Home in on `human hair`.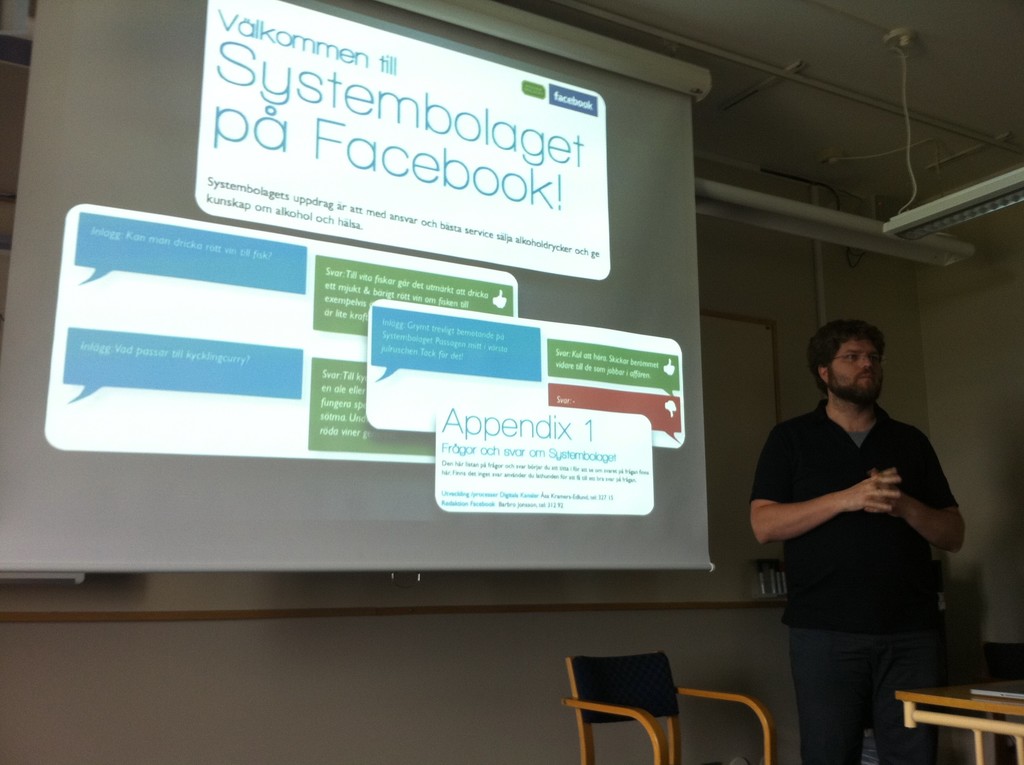
Homed in at Rect(808, 325, 893, 401).
